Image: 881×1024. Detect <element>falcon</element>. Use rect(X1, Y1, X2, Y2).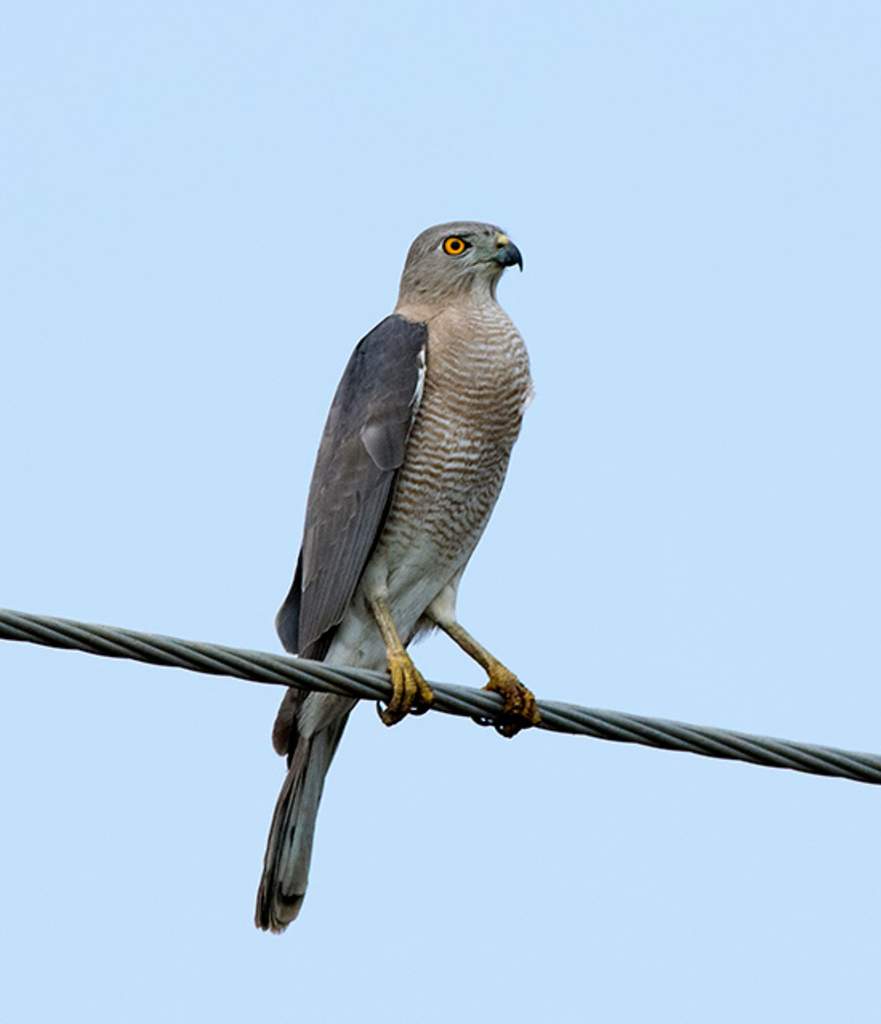
rect(264, 208, 551, 926).
